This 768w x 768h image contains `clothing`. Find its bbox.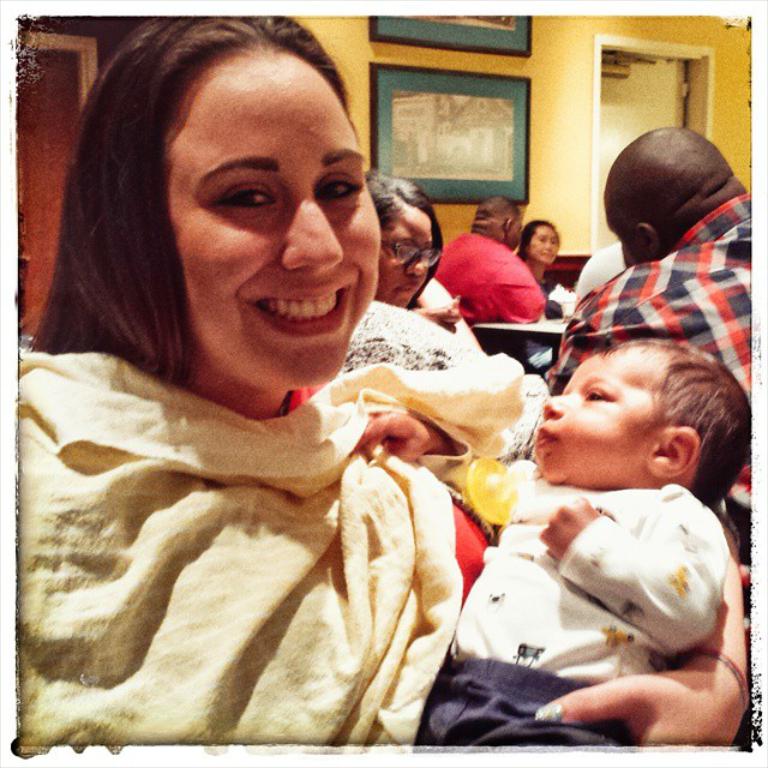
bbox(414, 452, 732, 751).
